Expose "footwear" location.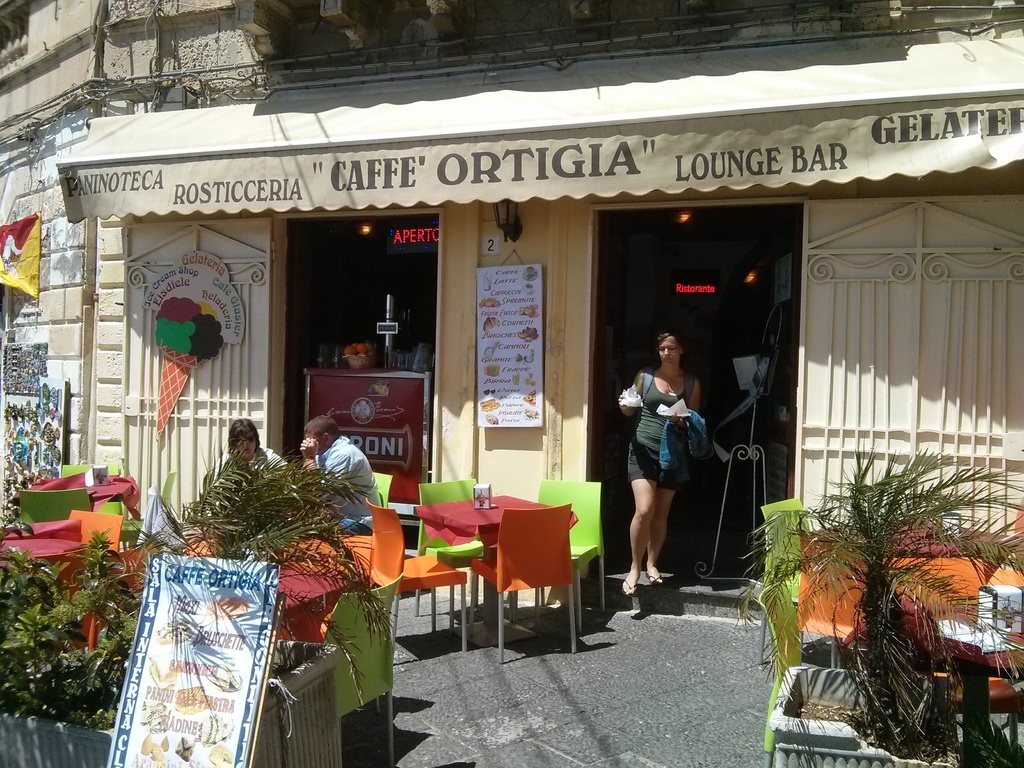
Exposed at crop(623, 581, 640, 596).
